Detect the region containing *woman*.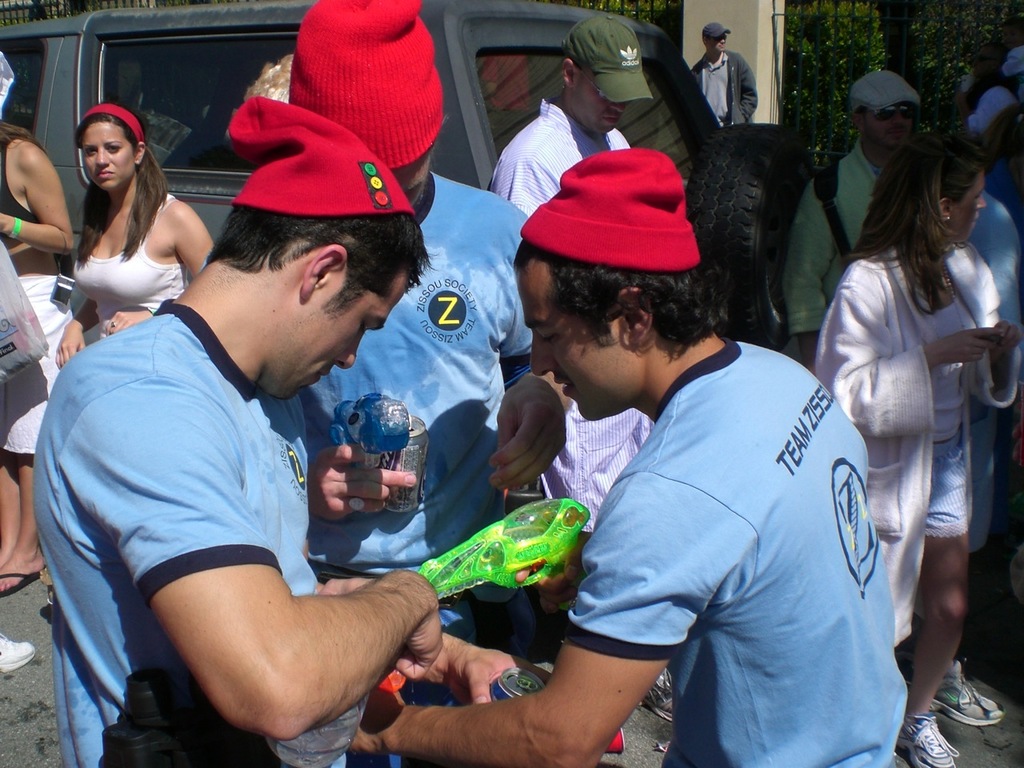
crop(0, 46, 77, 597).
